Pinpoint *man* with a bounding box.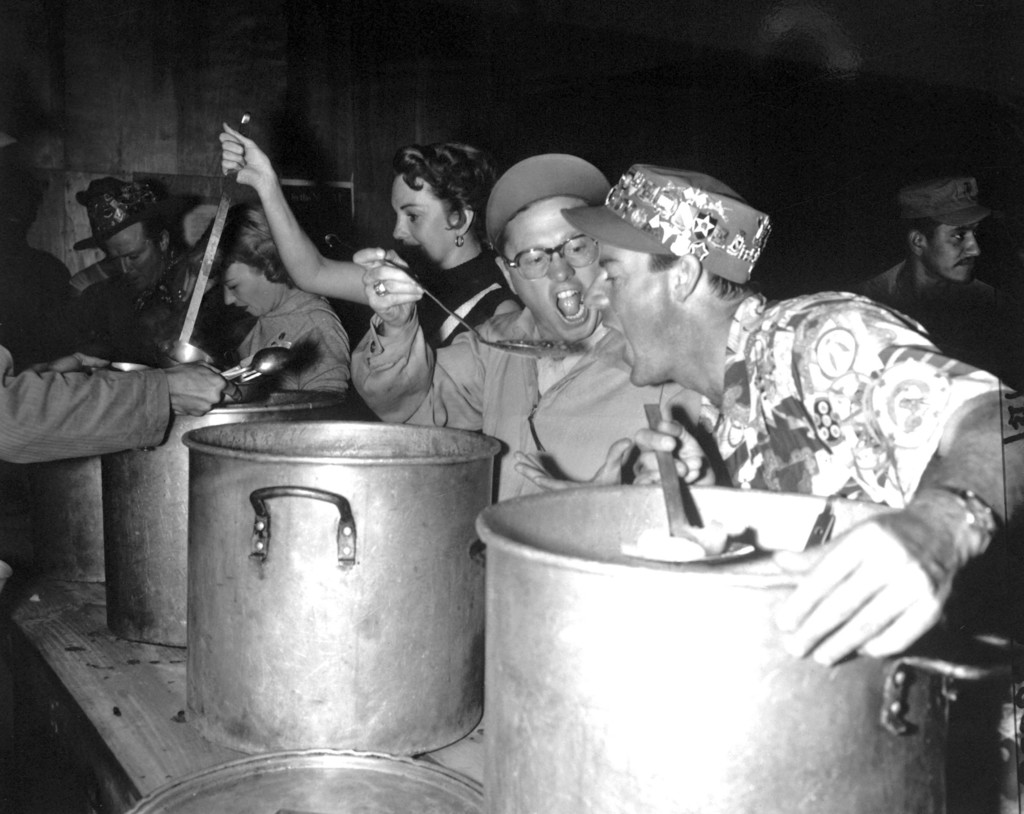
(561,163,1023,669).
